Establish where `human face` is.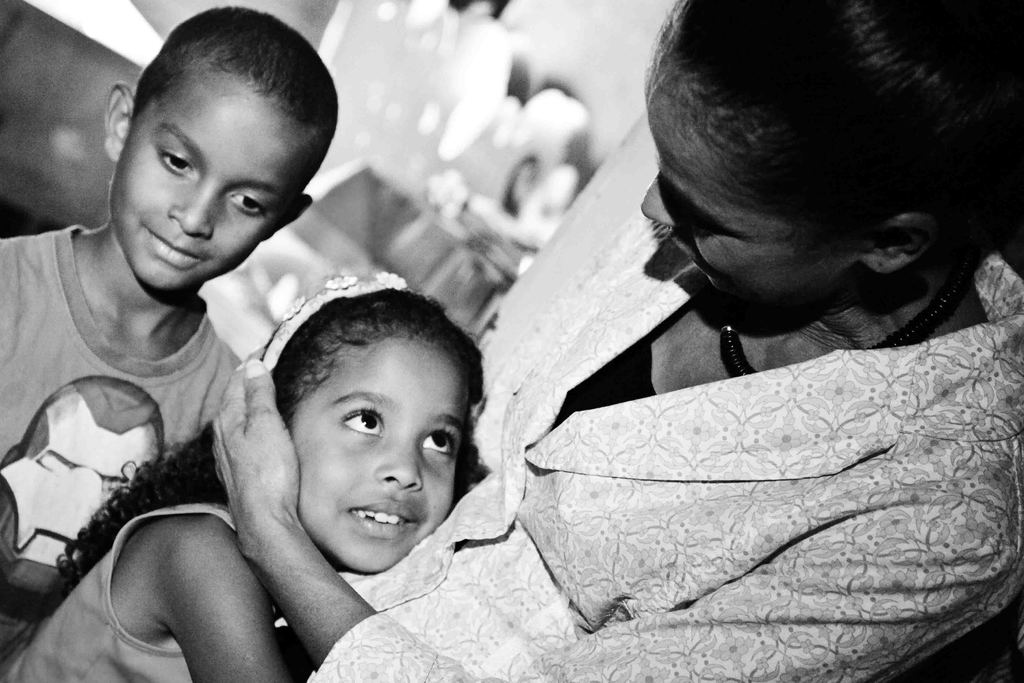
Established at [640, 56, 858, 304].
